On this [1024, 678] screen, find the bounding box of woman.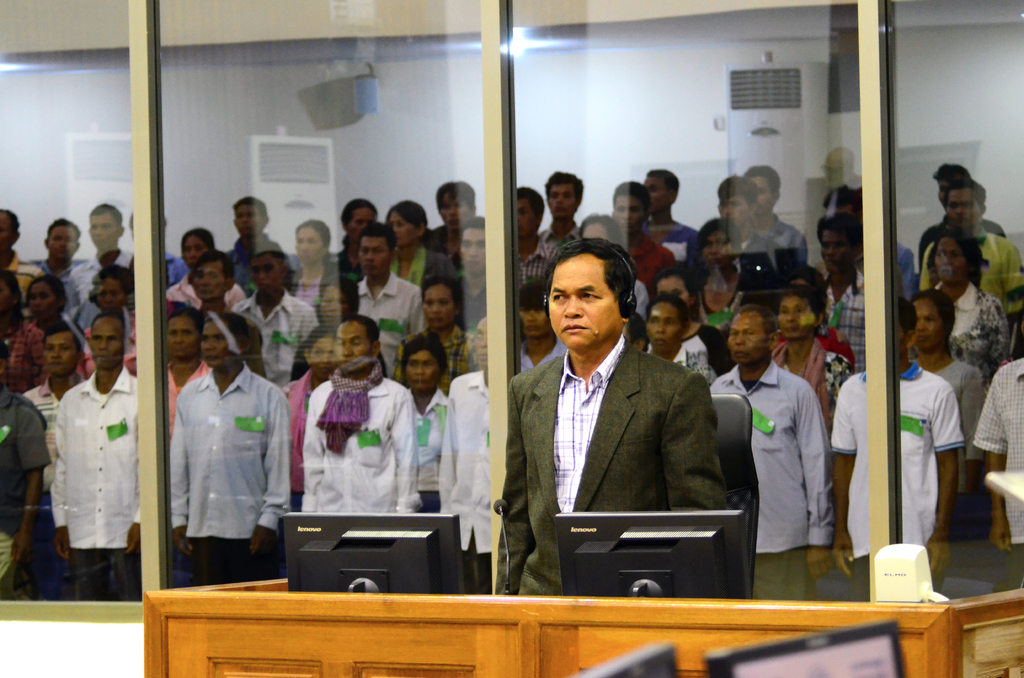
Bounding box: Rect(337, 201, 378, 281).
